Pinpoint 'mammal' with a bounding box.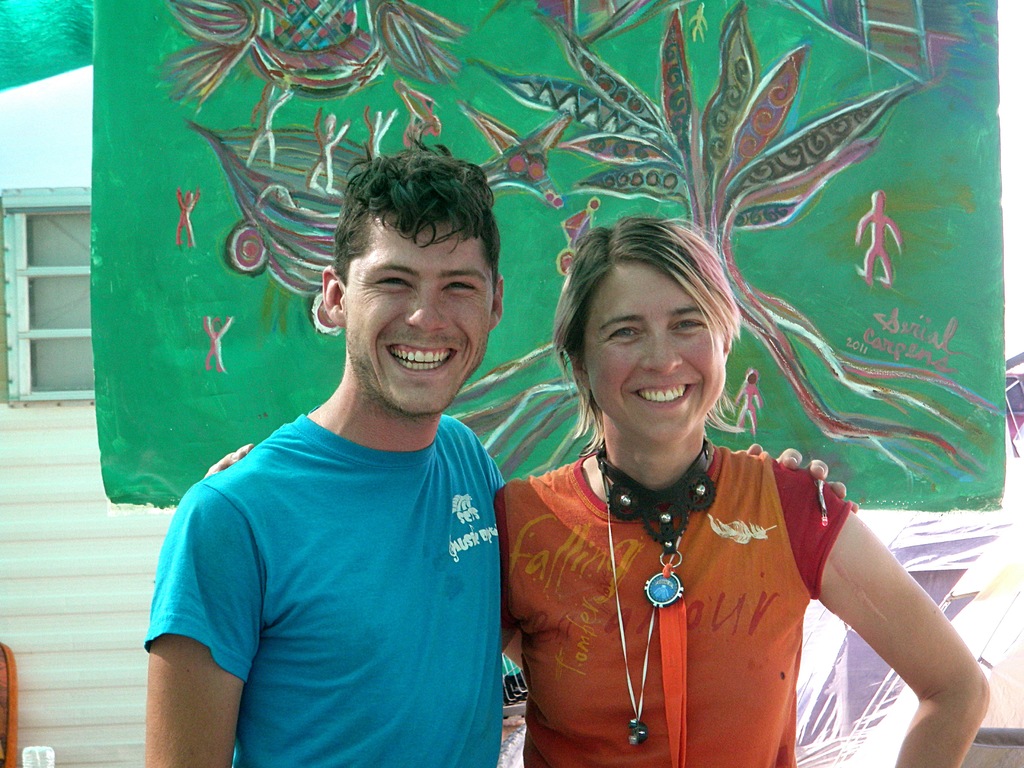
<bbox>201, 218, 989, 767</bbox>.
